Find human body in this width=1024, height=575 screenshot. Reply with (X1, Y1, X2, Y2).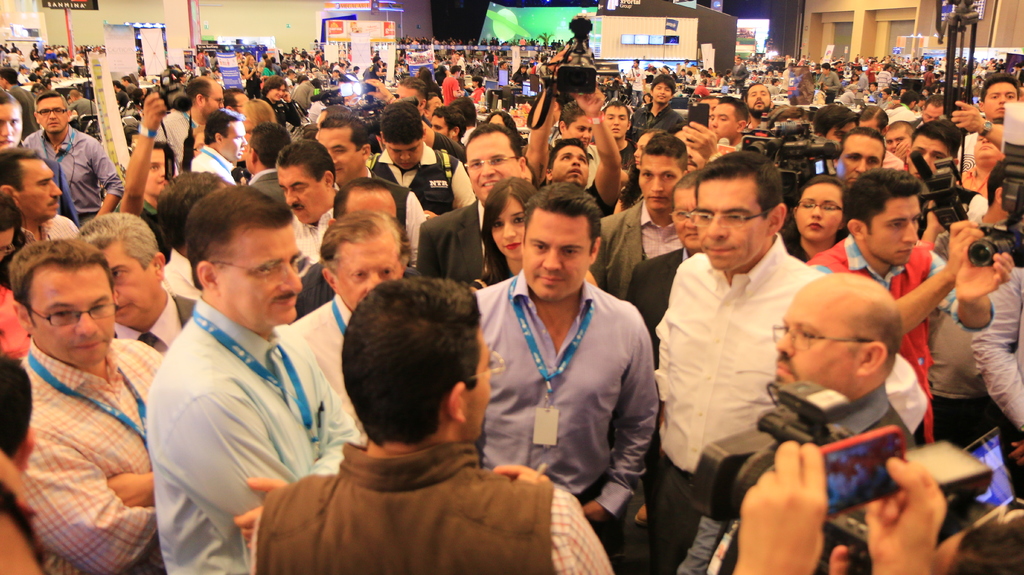
(0, 195, 166, 574).
